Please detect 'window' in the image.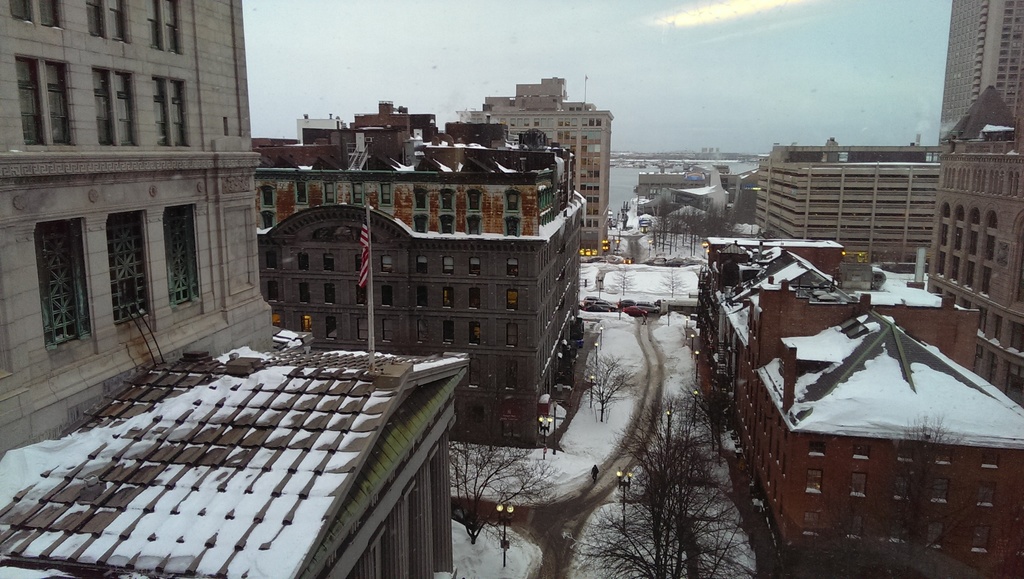
box(97, 69, 113, 142).
